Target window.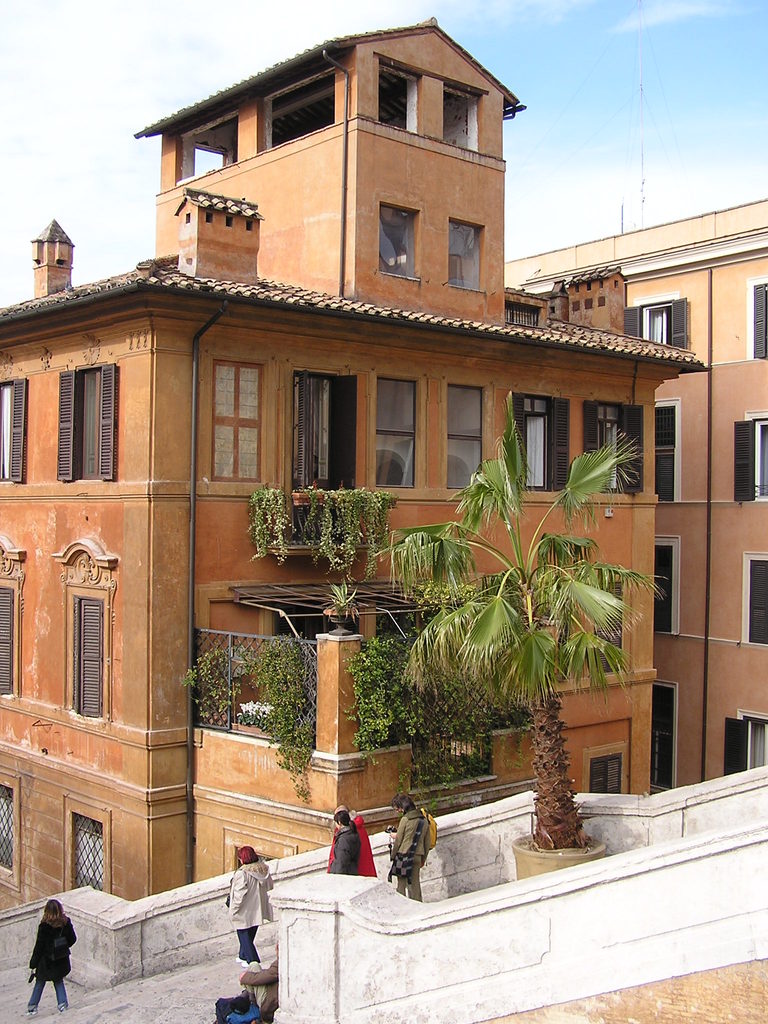
Target region: crop(170, 113, 246, 186).
